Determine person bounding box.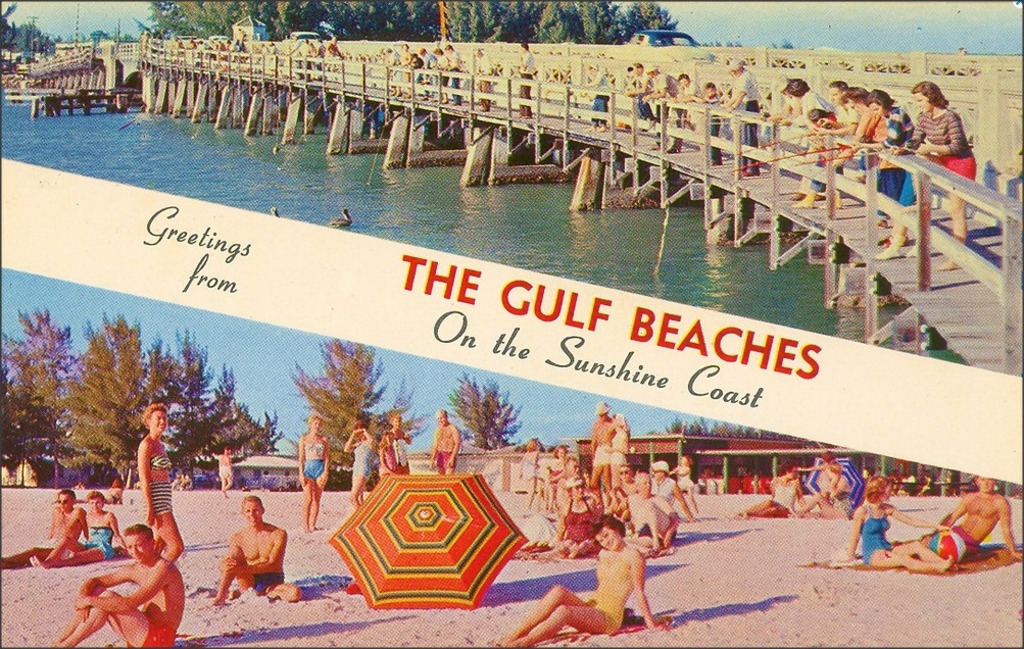
Determined: (left=208, top=498, right=301, bottom=602).
